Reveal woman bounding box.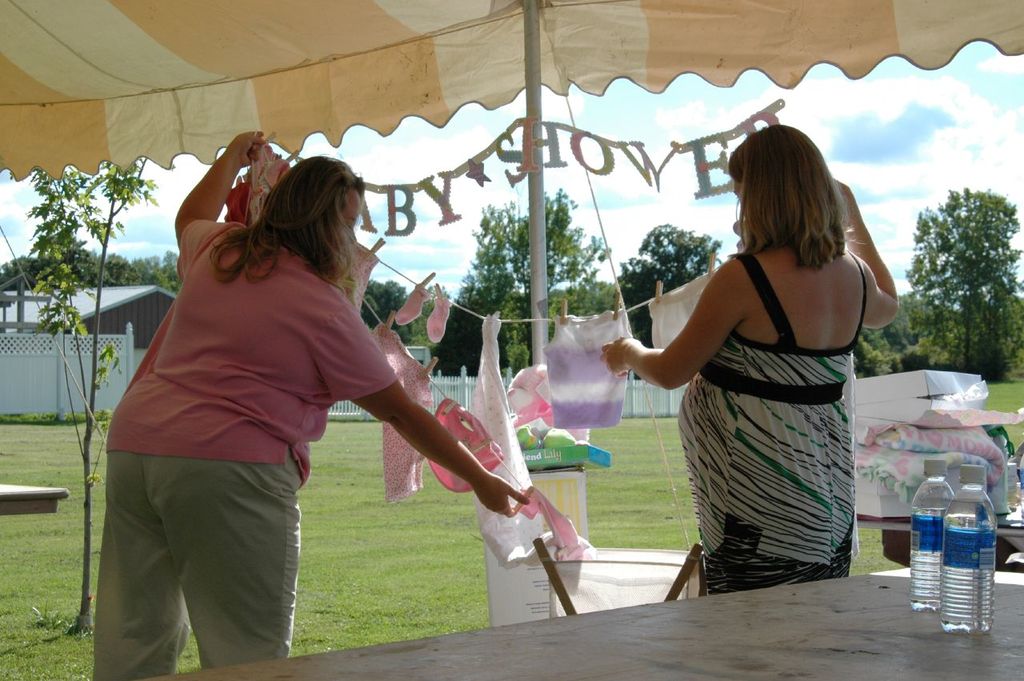
Revealed: [x1=89, y1=130, x2=527, y2=680].
